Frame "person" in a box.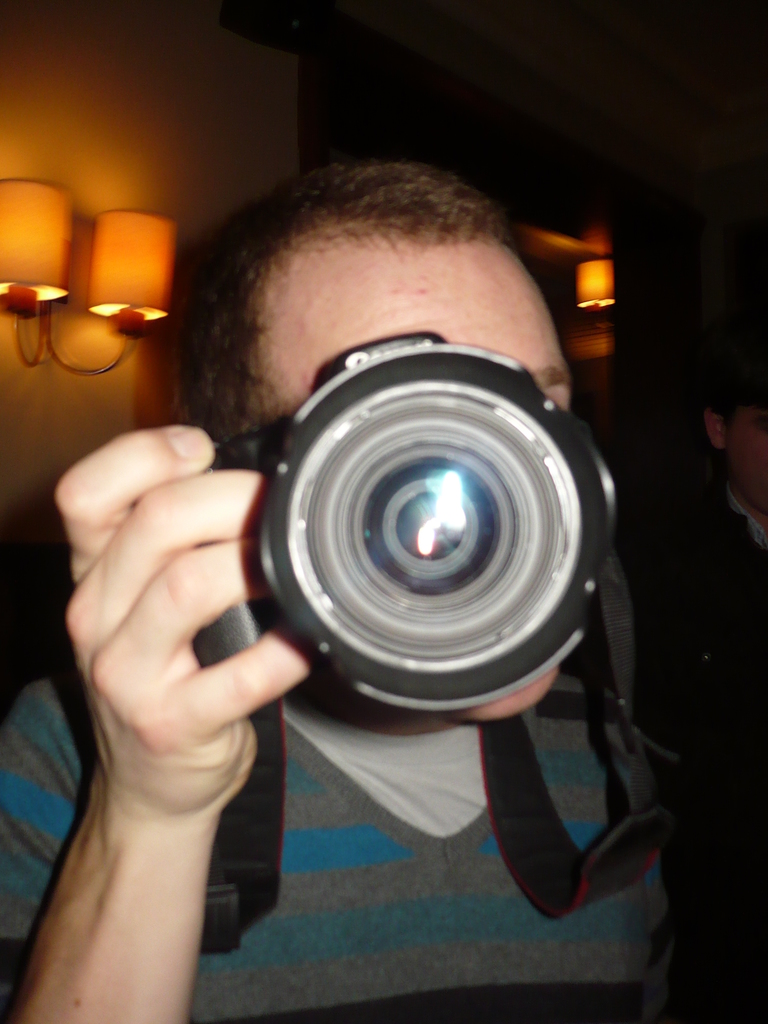
[x1=123, y1=140, x2=666, y2=946].
